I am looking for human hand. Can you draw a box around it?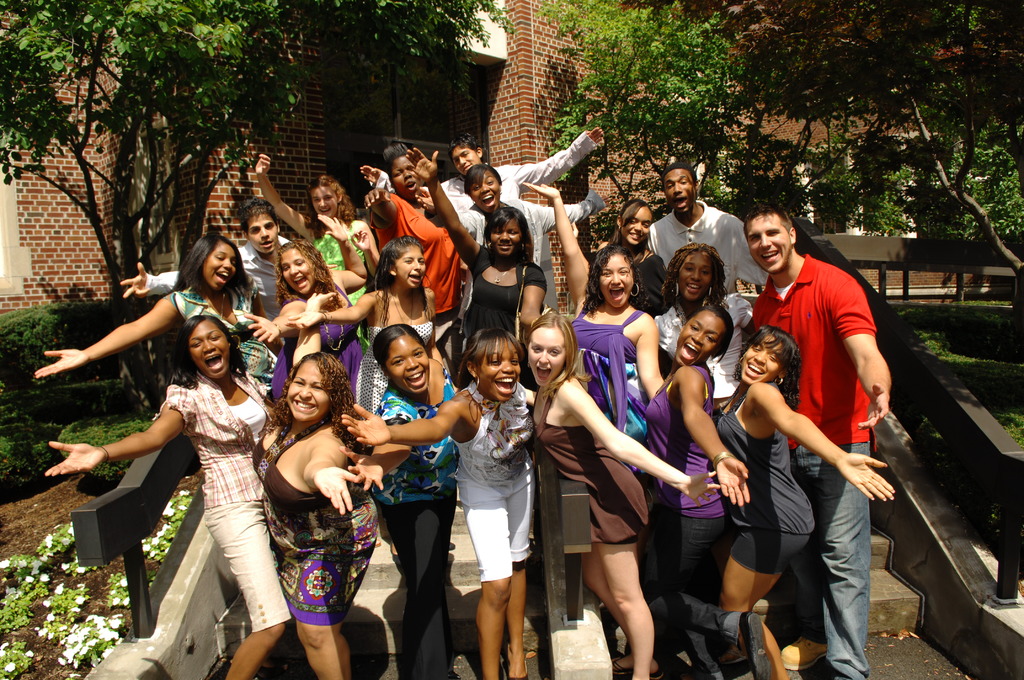
Sure, the bounding box is {"x1": 119, "y1": 260, "x2": 152, "y2": 302}.
